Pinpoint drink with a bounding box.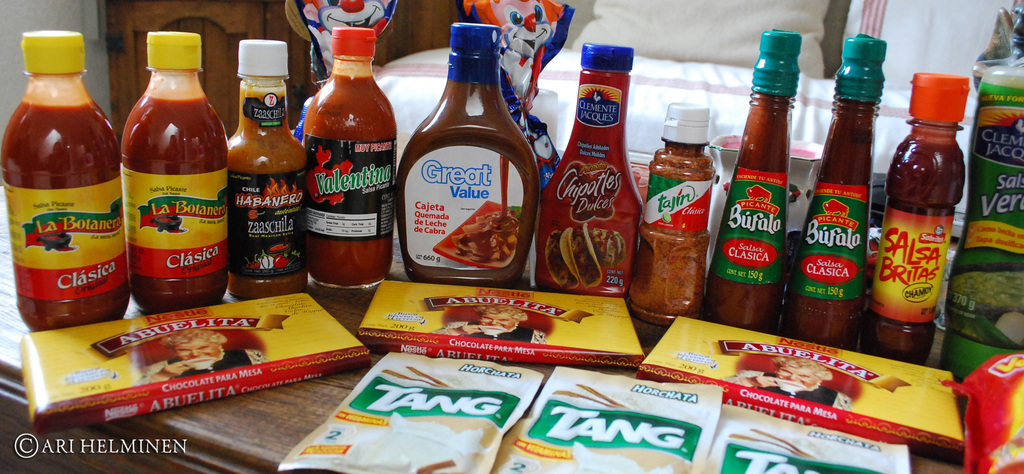
<bbox>116, 25, 210, 309</bbox>.
